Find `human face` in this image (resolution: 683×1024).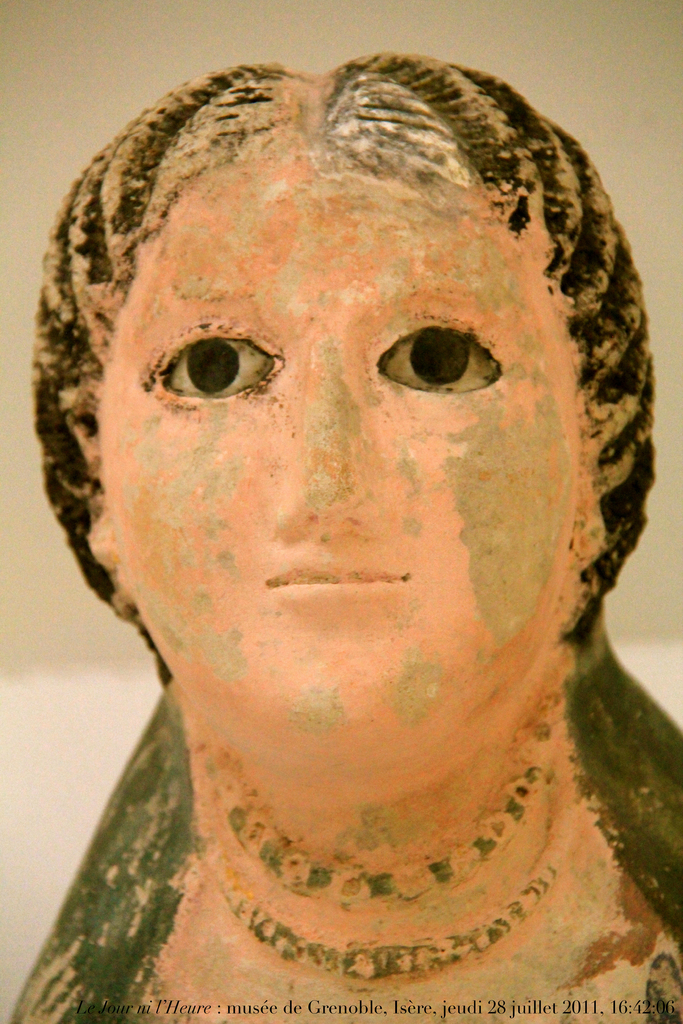
<box>83,138,595,772</box>.
